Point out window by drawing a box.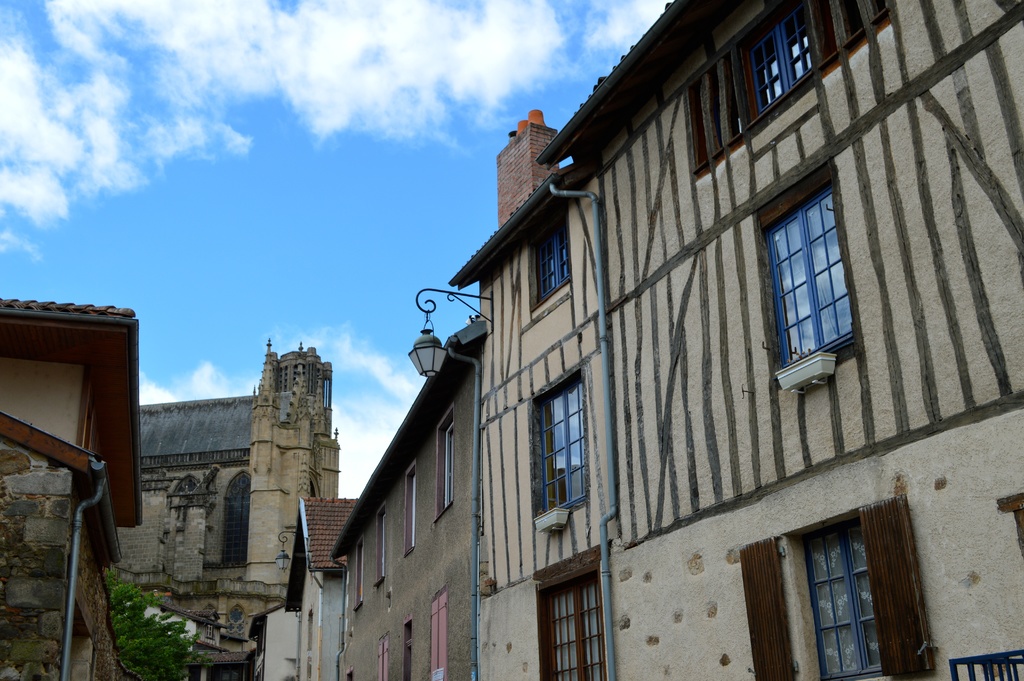
pyautogui.locateOnScreen(675, 0, 890, 176).
